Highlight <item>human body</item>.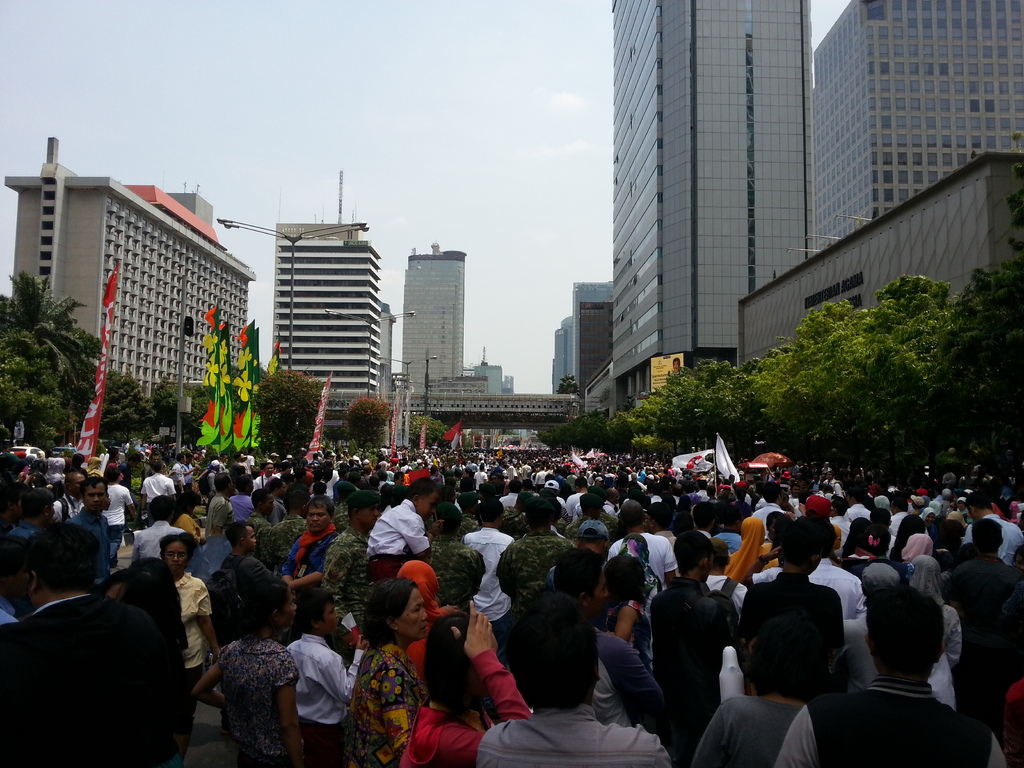
Highlighted region: (740, 519, 849, 699).
